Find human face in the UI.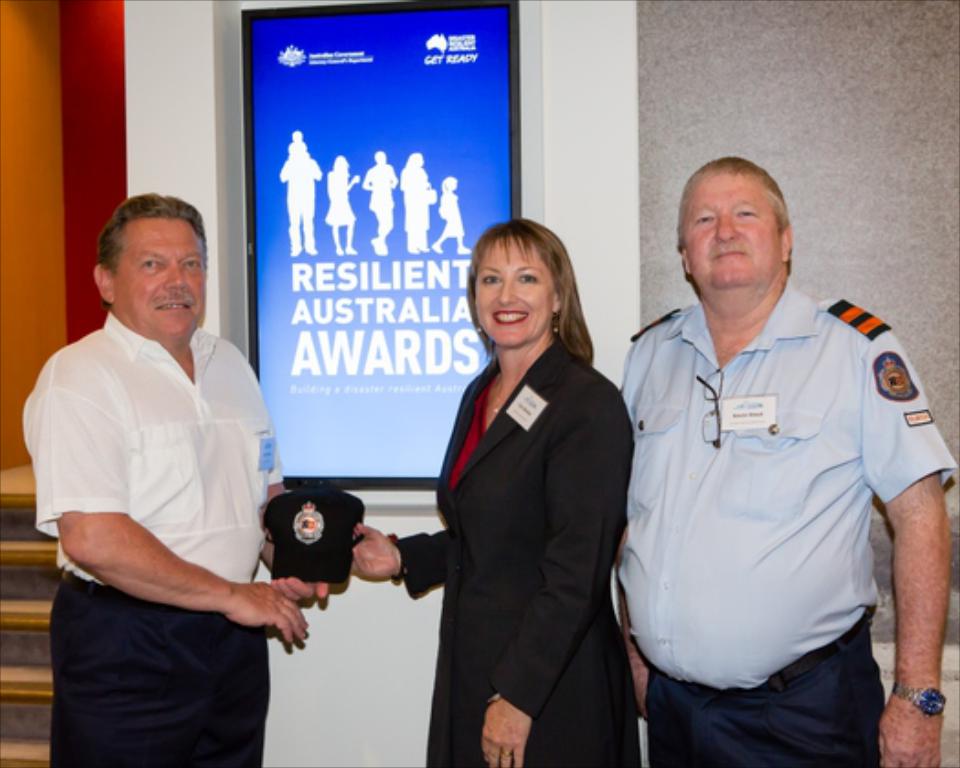
UI element at crop(688, 168, 777, 291).
